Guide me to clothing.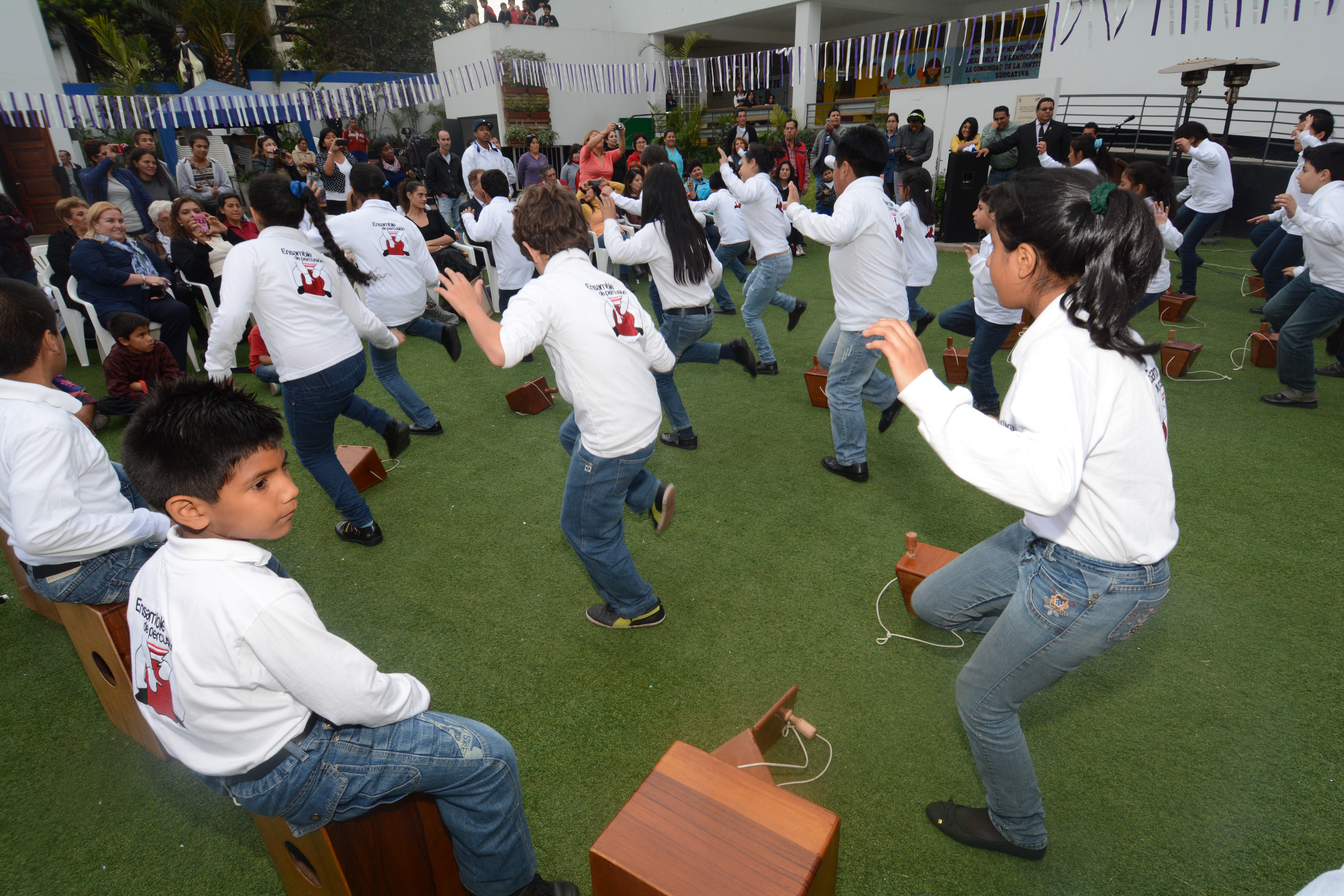
Guidance: bbox=(205, 69, 265, 183).
